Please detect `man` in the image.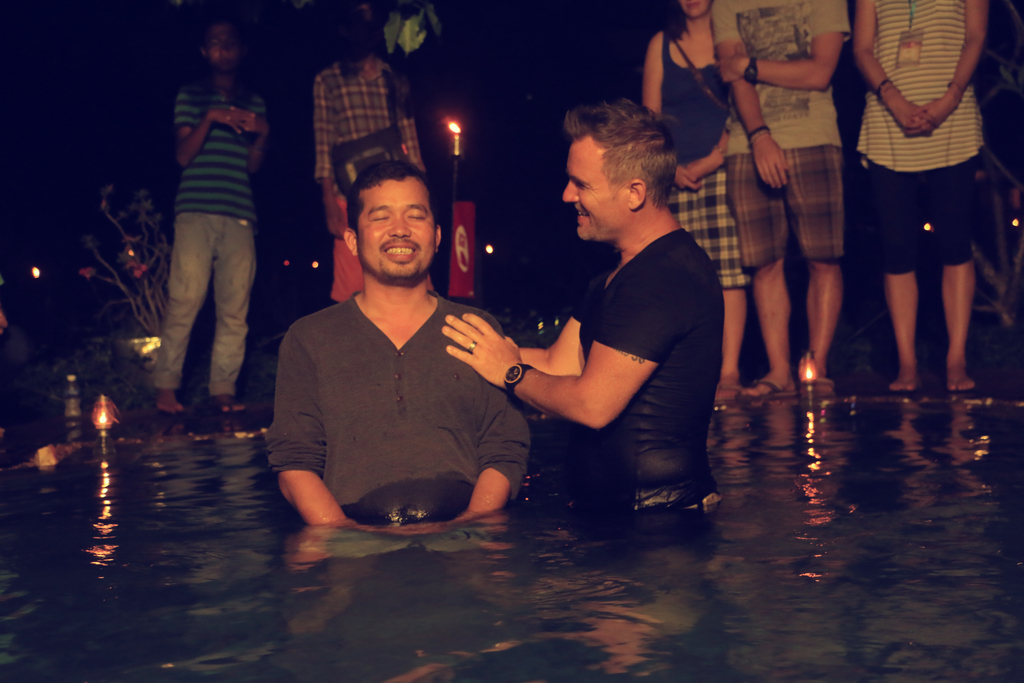
left=438, top=100, right=727, bottom=513.
